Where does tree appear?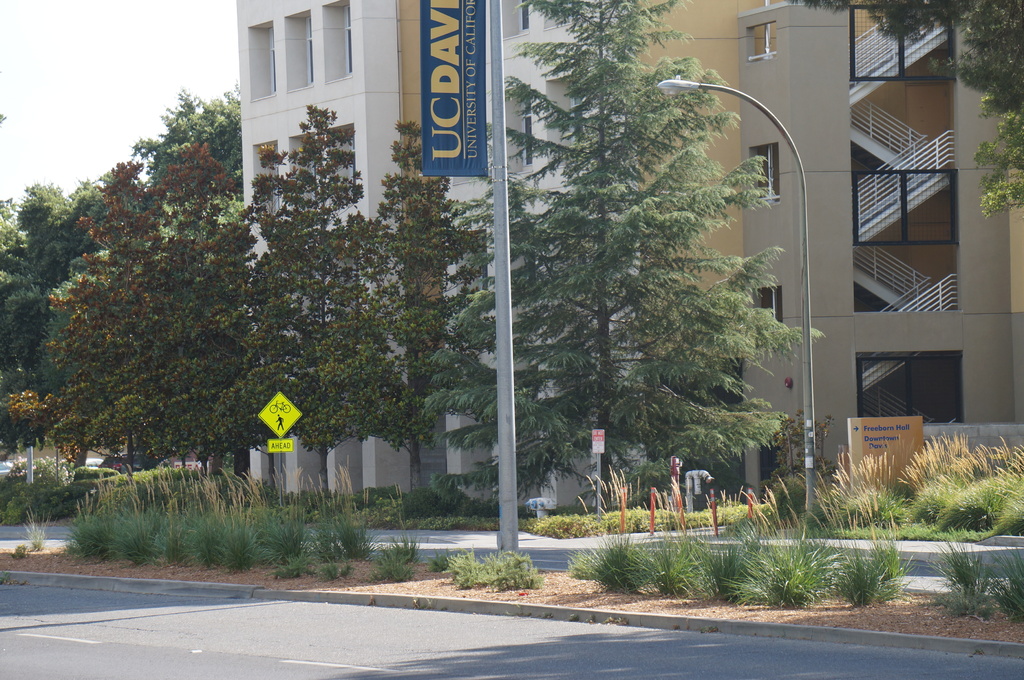
Appears at bbox(0, 163, 154, 452).
